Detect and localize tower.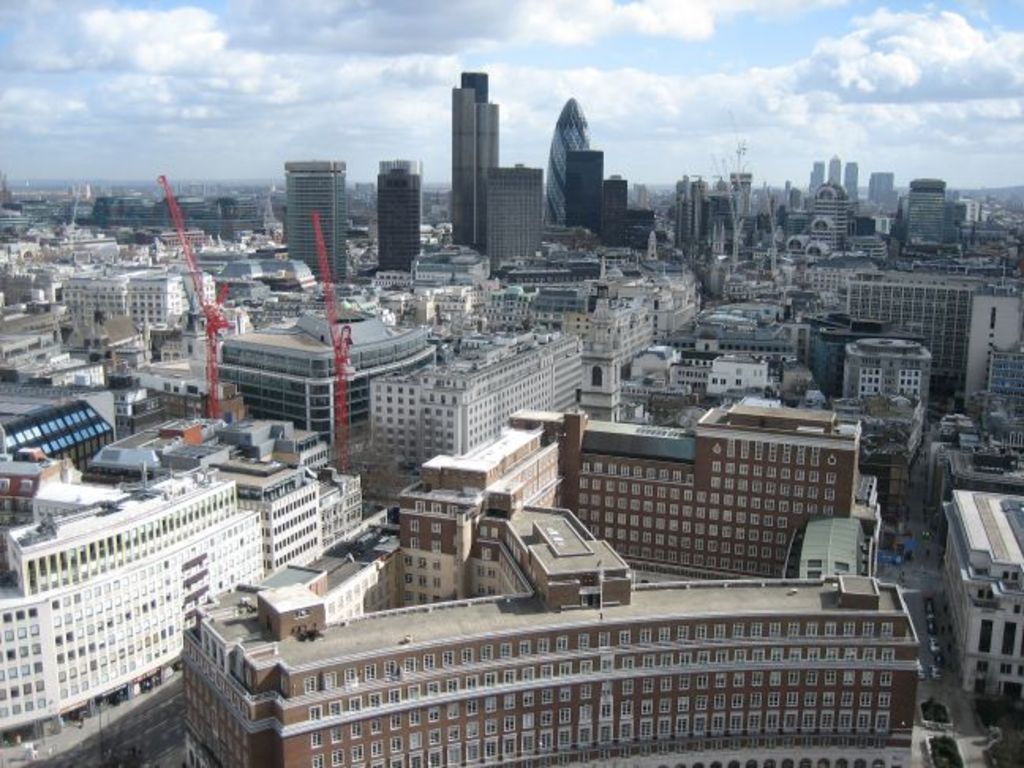
Localized at 597, 175, 626, 243.
